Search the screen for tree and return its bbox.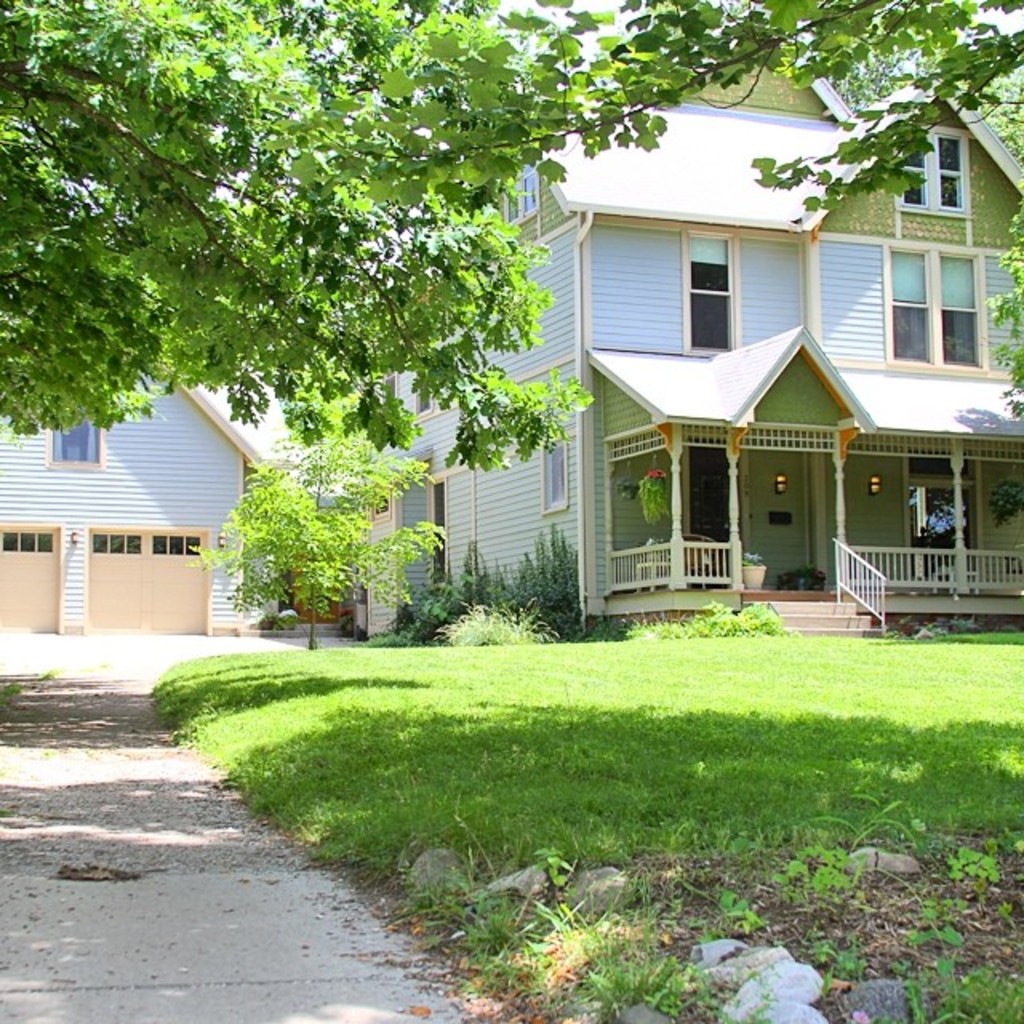
Found: {"left": 200, "top": 430, "right": 437, "bottom": 656}.
